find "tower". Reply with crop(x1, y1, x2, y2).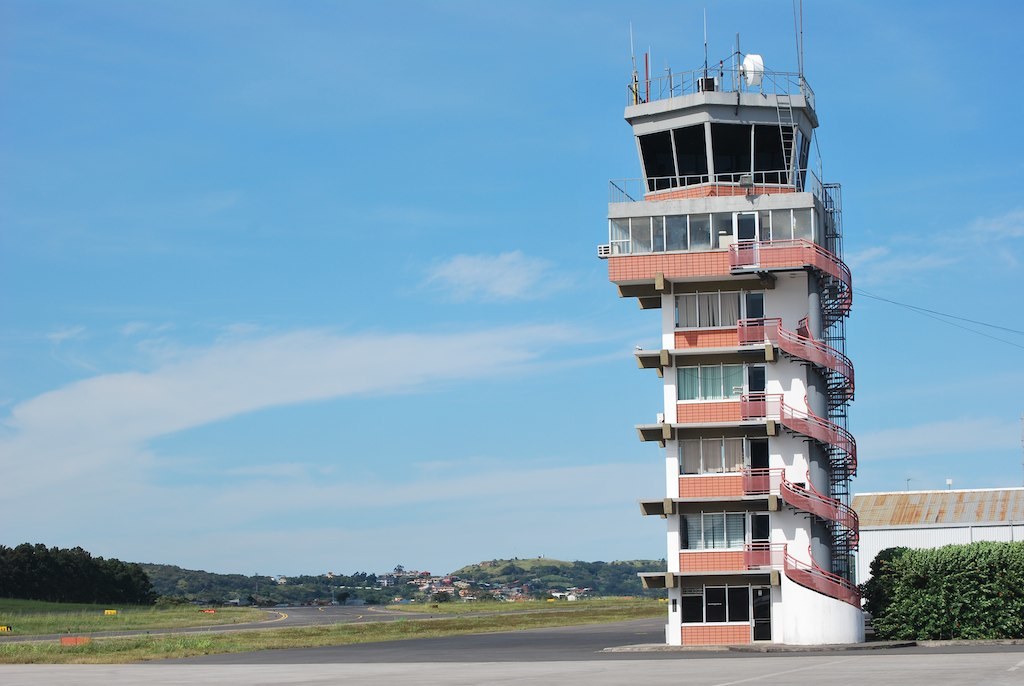
crop(565, 58, 879, 569).
